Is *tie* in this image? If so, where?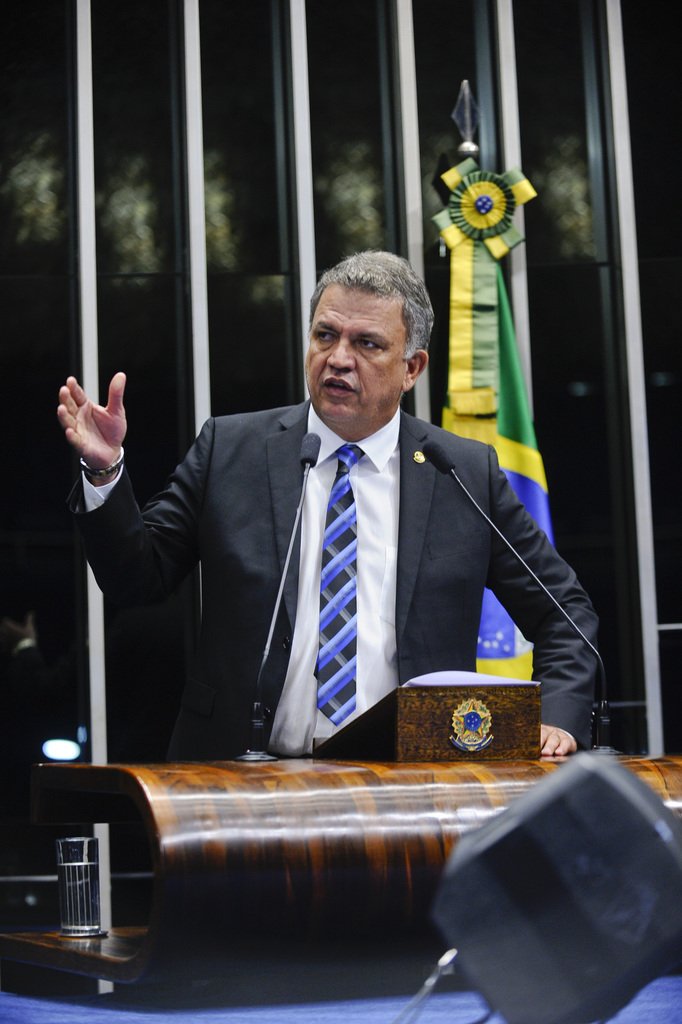
Yes, at crop(308, 437, 364, 724).
